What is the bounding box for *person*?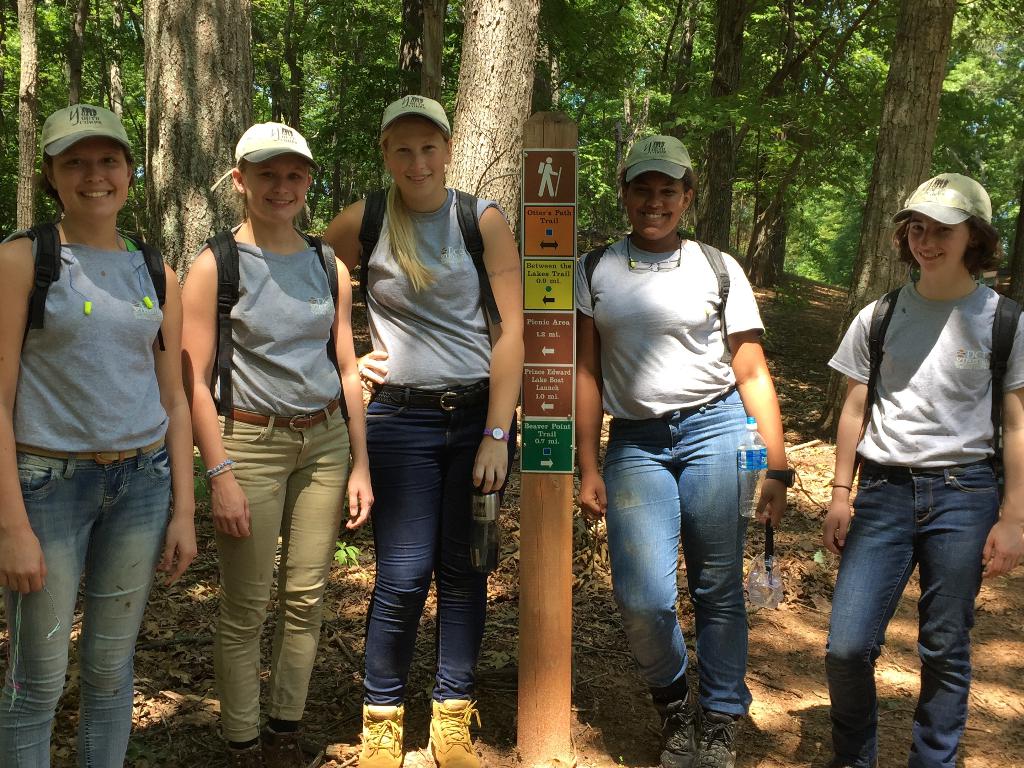
l=0, t=102, r=196, b=767.
